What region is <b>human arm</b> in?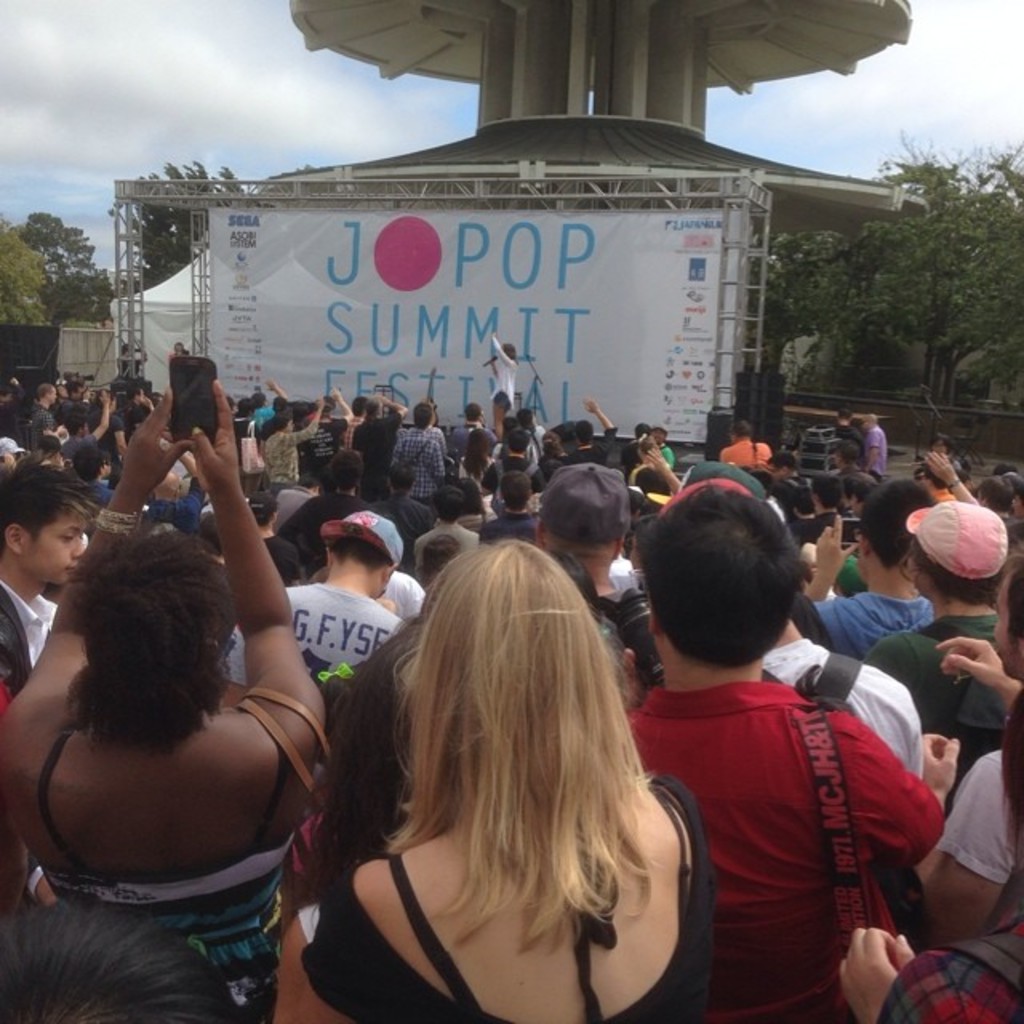
pyautogui.locateOnScreen(861, 426, 874, 474).
